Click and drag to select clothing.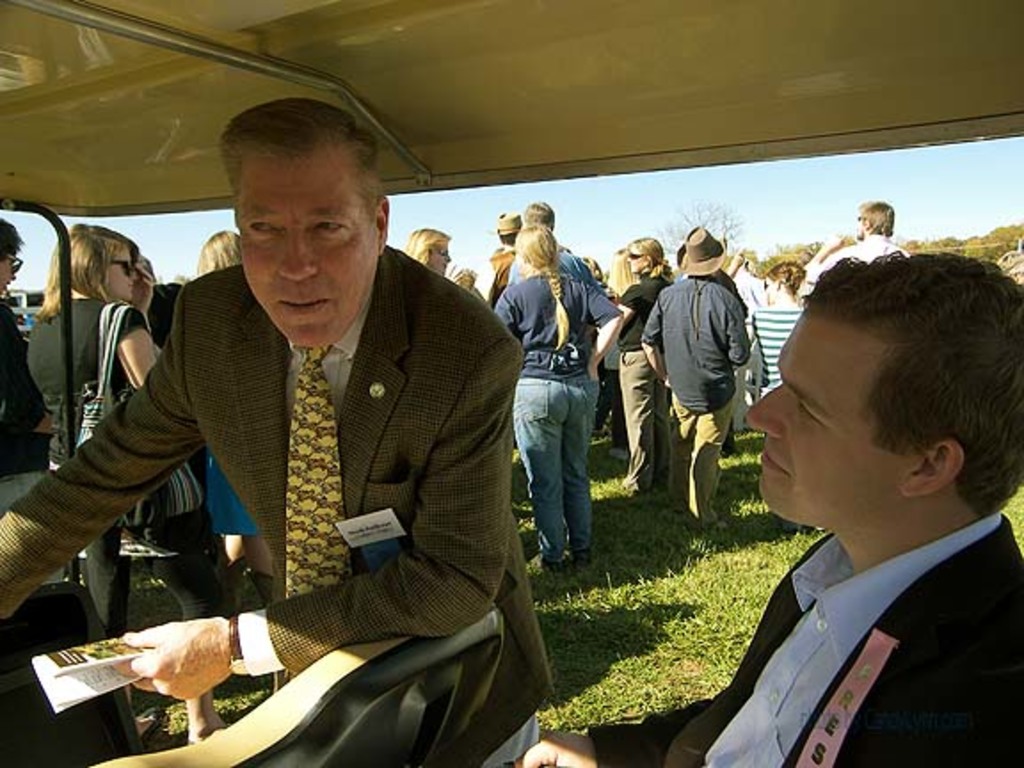
Selection: <bbox>0, 308, 48, 581</bbox>.
